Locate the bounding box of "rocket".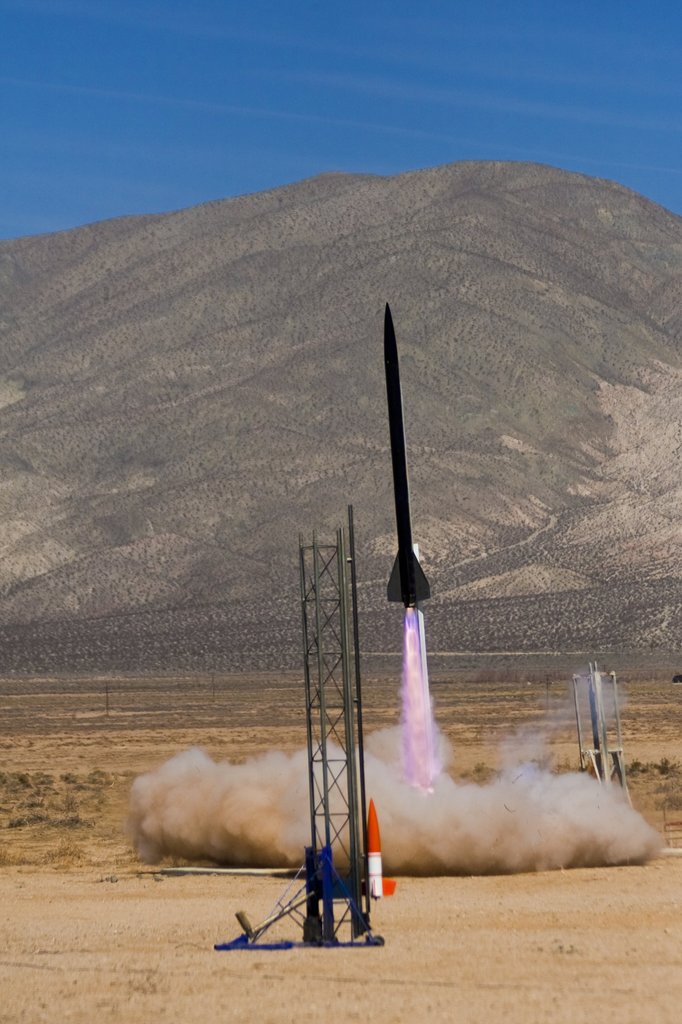
Bounding box: 386,301,427,613.
